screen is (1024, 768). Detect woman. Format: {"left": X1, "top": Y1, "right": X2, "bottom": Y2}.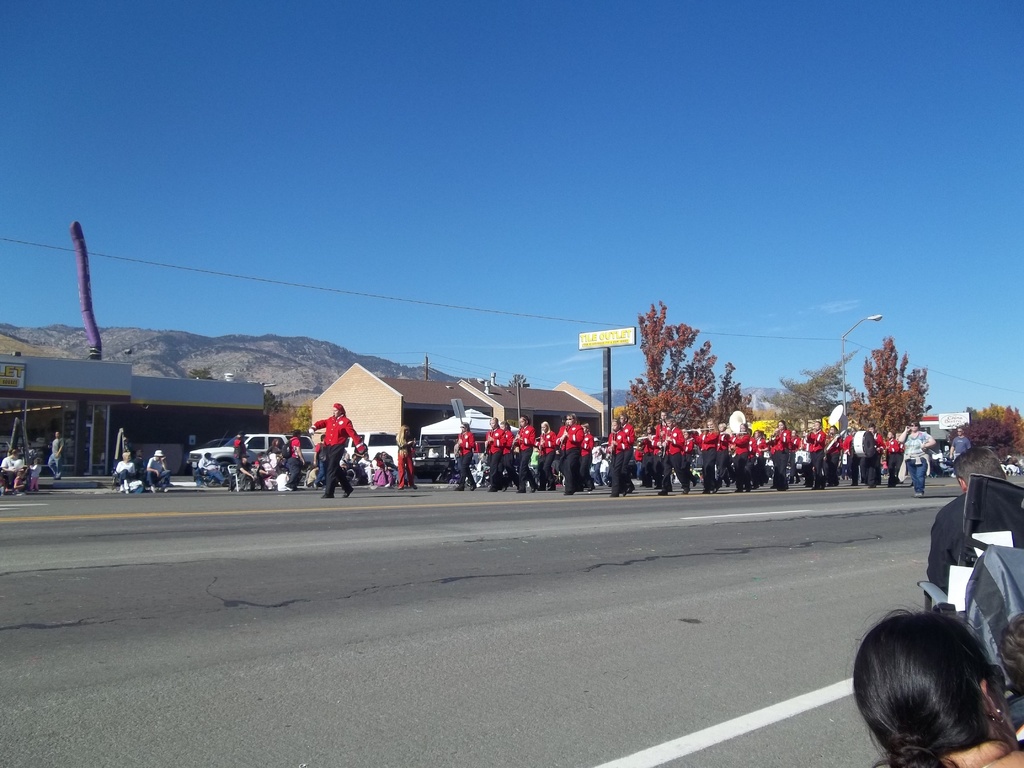
{"left": 847, "top": 602, "right": 1023, "bottom": 767}.
